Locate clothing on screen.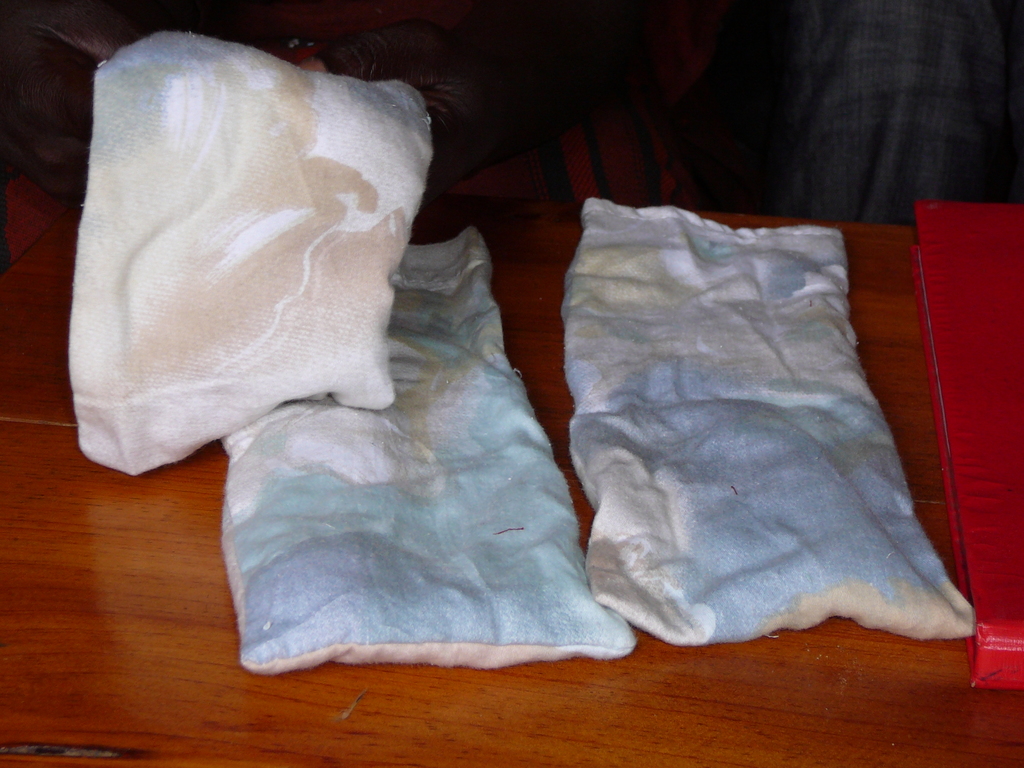
On screen at <box>778,0,1023,225</box>.
